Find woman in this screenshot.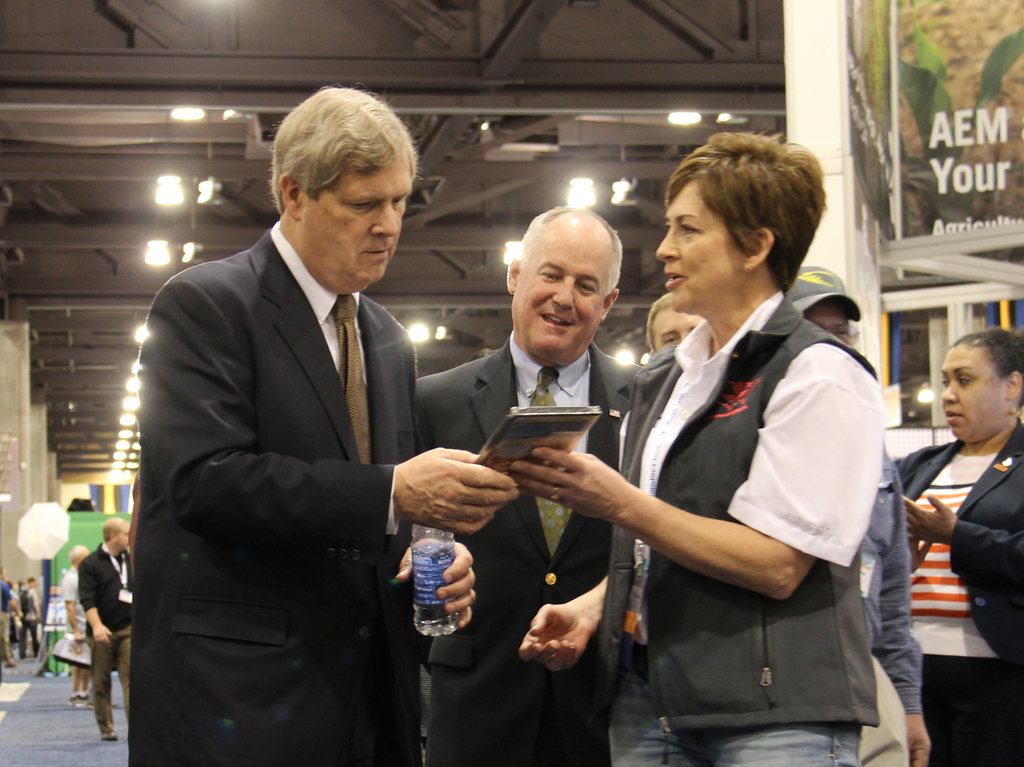
The bounding box for woman is <region>889, 325, 1023, 766</region>.
